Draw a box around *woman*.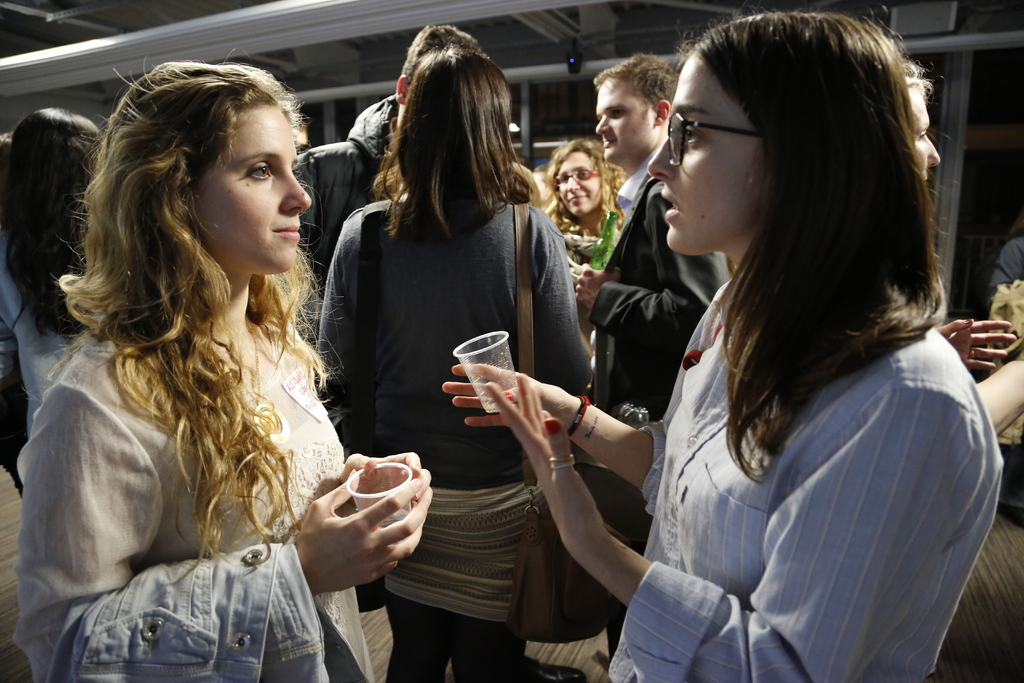
rect(0, 63, 433, 682).
